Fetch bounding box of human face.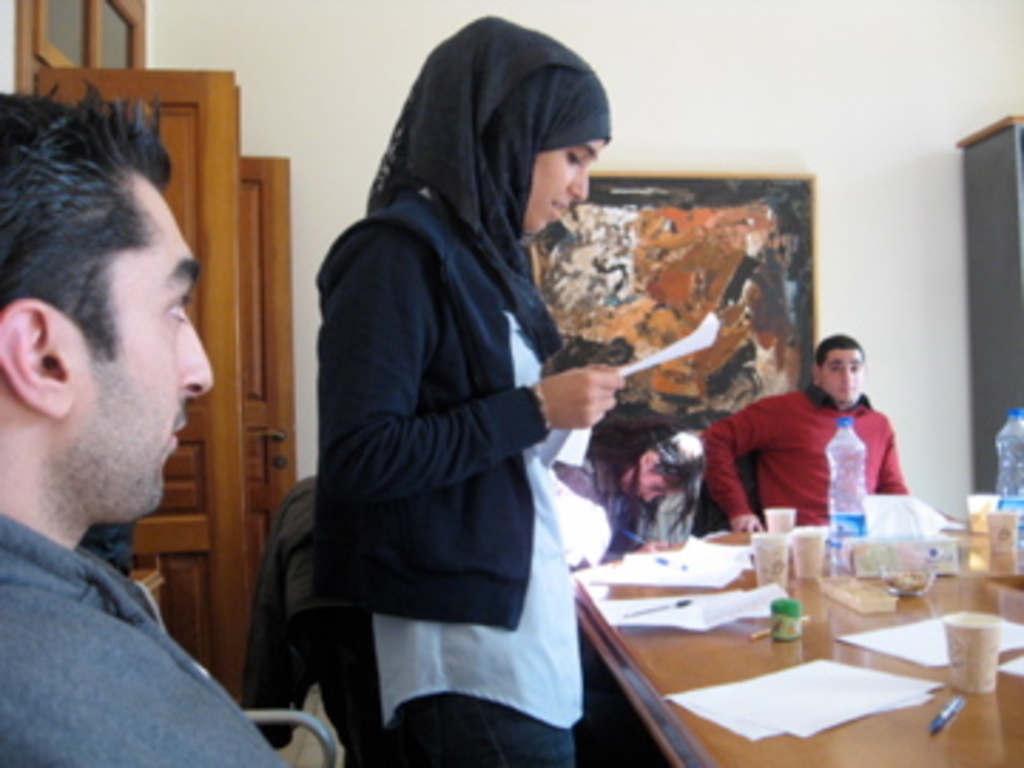
Bbox: <region>77, 176, 216, 509</region>.
